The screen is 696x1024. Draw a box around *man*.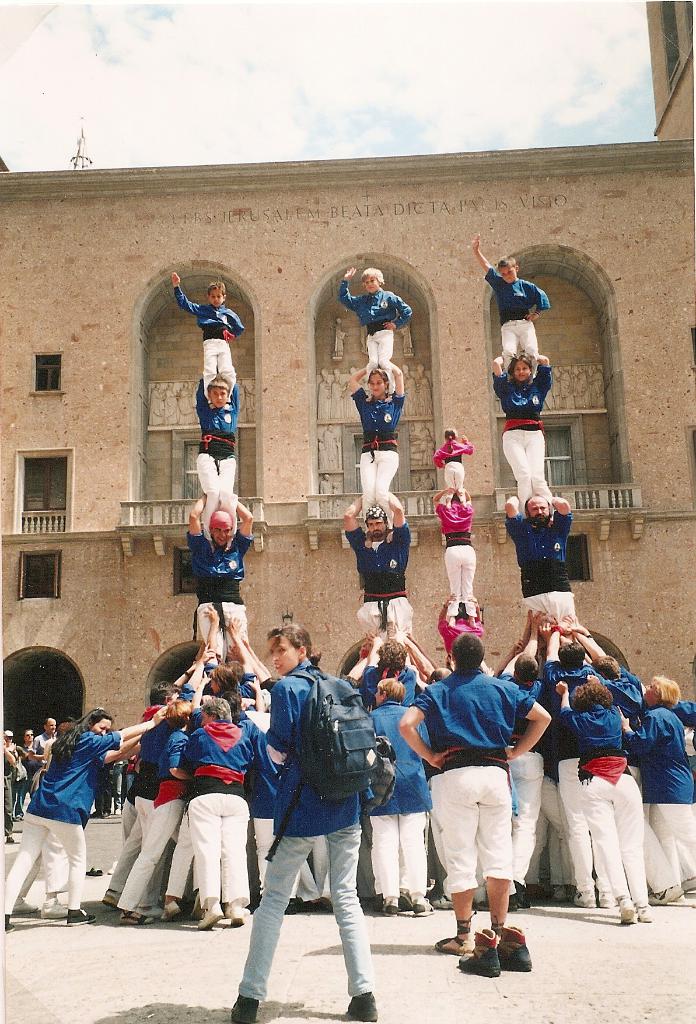
503,493,585,656.
